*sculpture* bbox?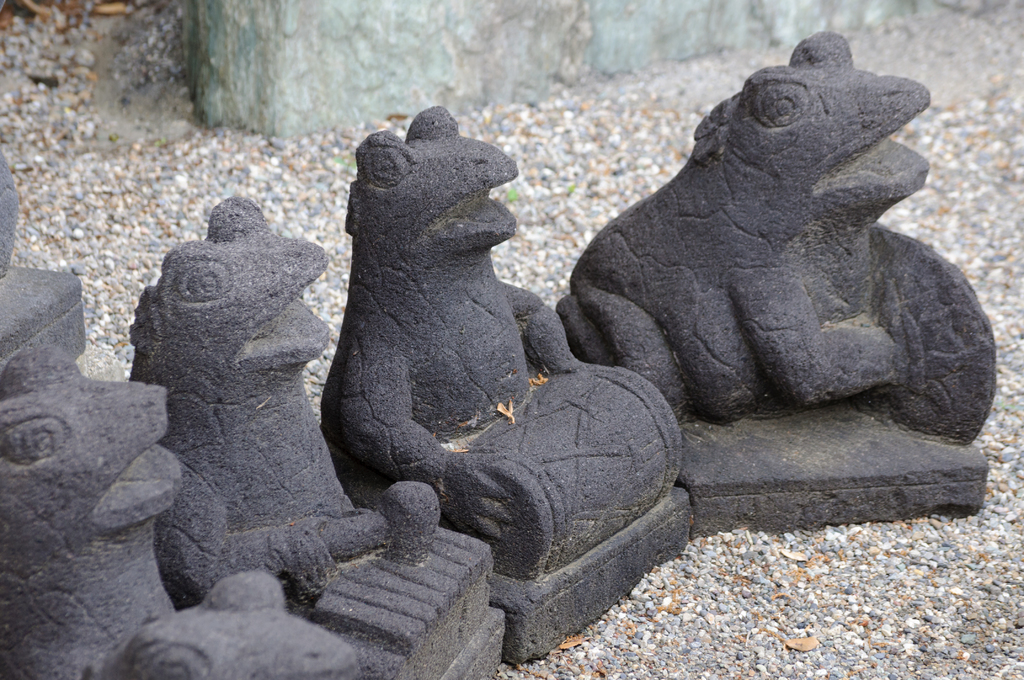
[x1=321, y1=97, x2=682, y2=580]
